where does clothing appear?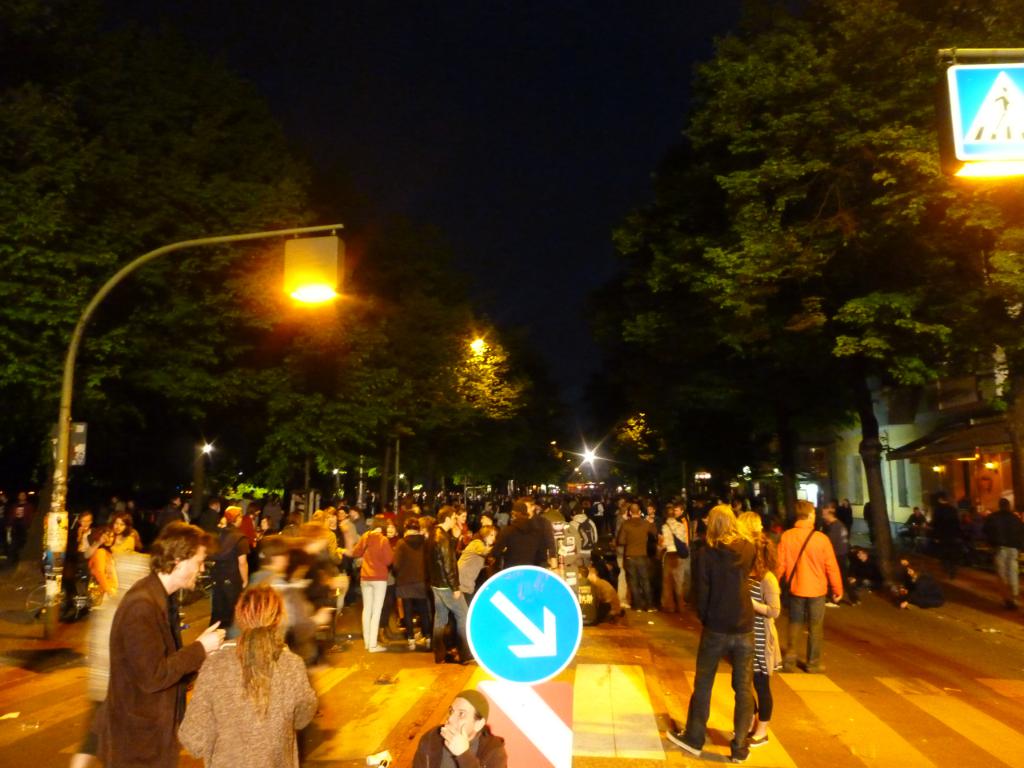
Appears at rect(410, 726, 510, 767).
